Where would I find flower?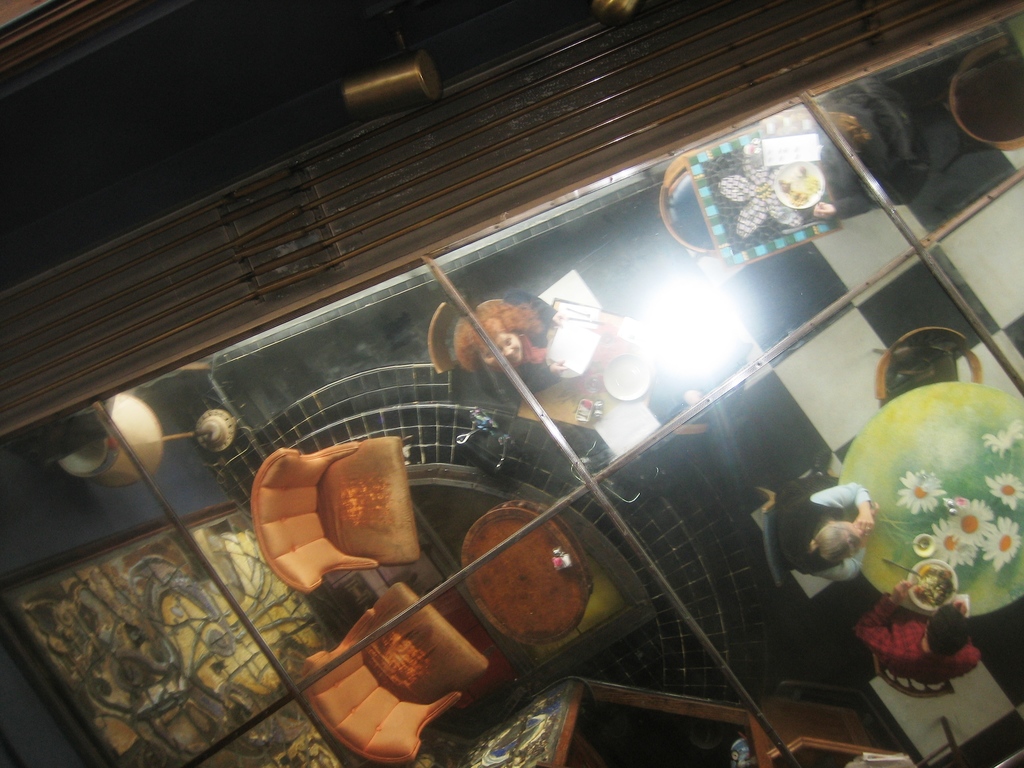
At (951, 500, 1007, 548).
